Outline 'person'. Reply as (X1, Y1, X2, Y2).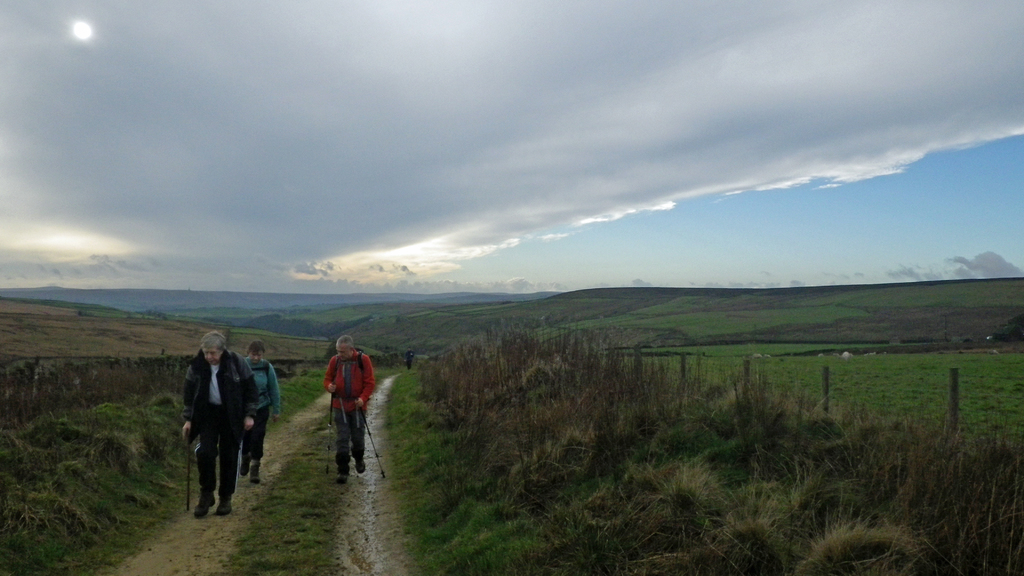
(243, 343, 285, 485).
